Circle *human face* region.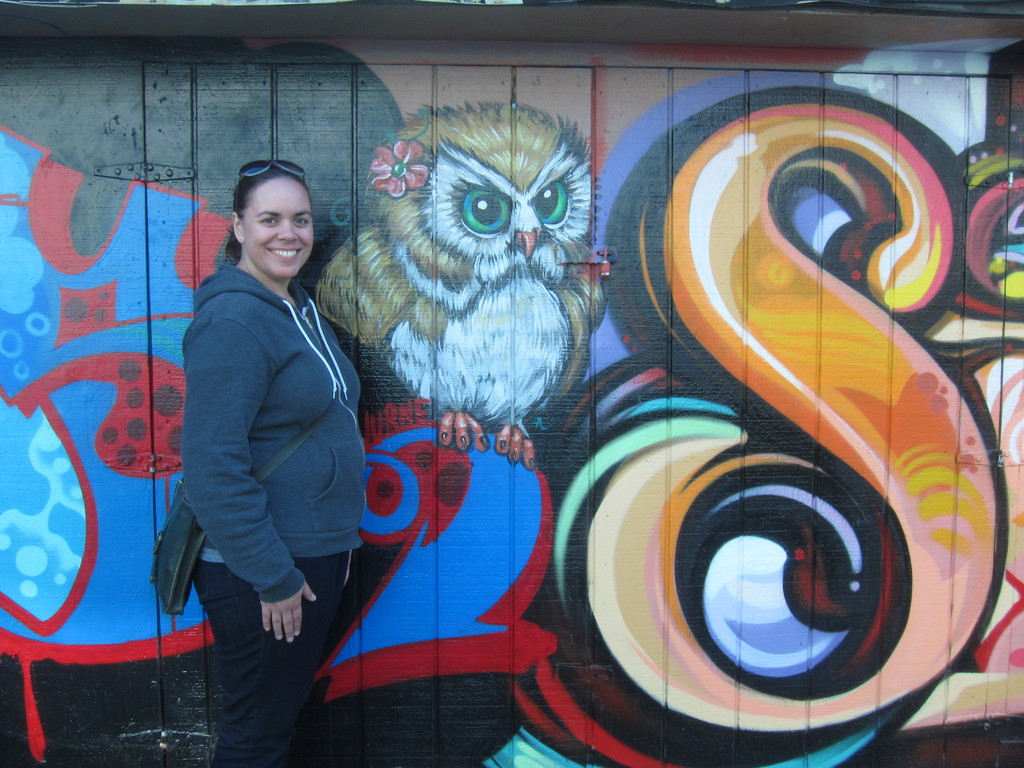
Region: select_region(248, 175, 316, 282).
